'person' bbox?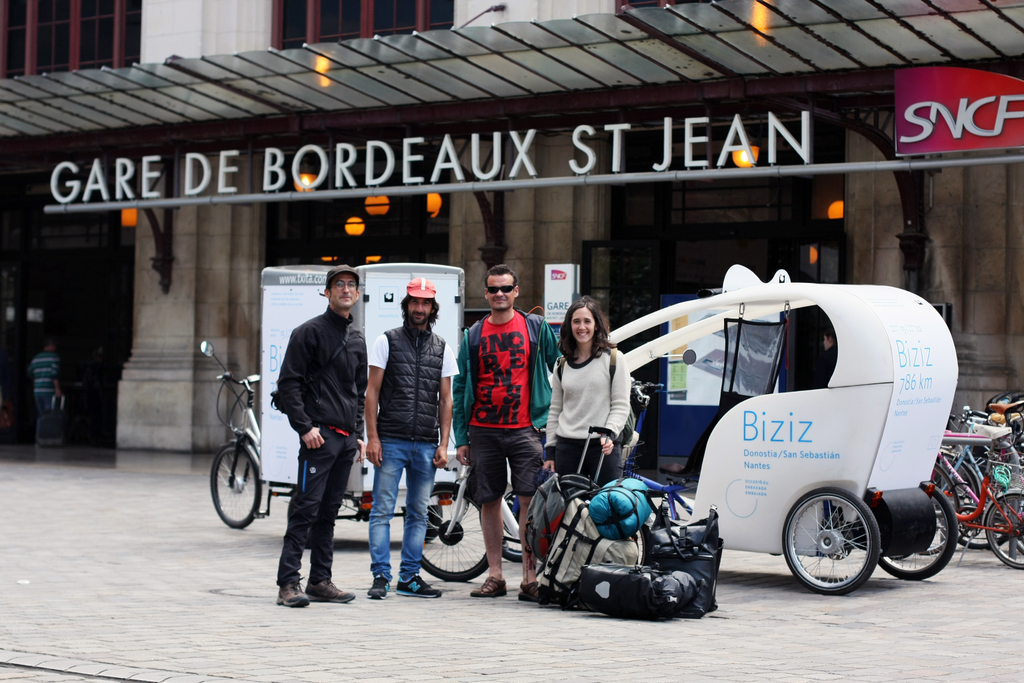
<bbox>268, 262, 370, 609</bbox>
